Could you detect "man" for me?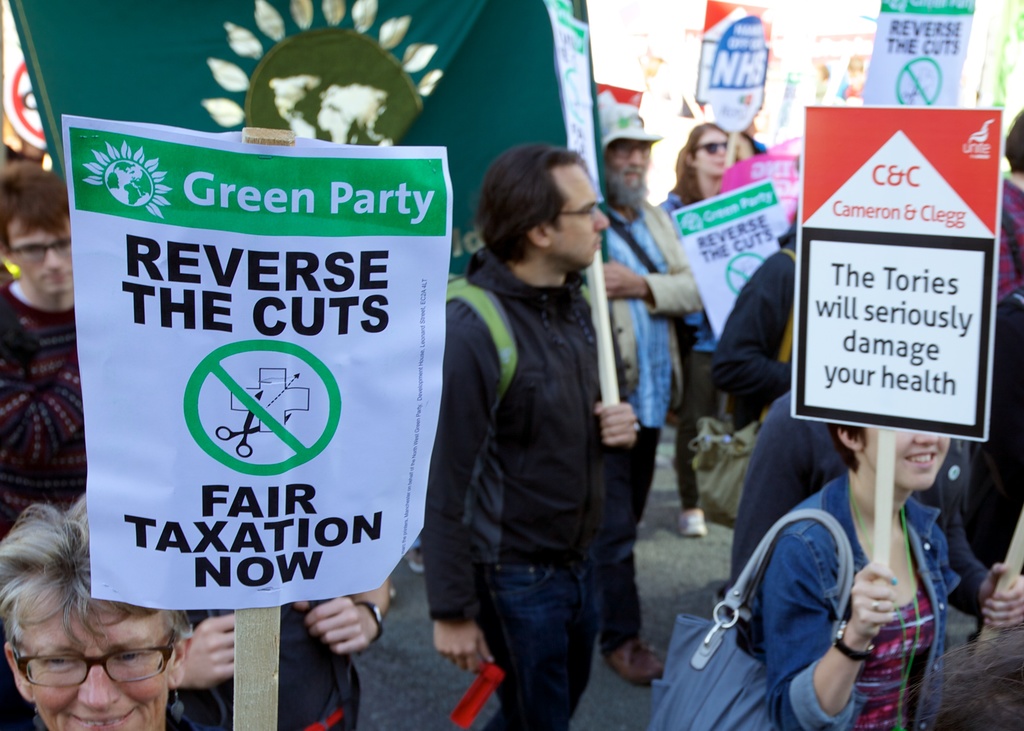
Detection result: 419,143,640,730.
